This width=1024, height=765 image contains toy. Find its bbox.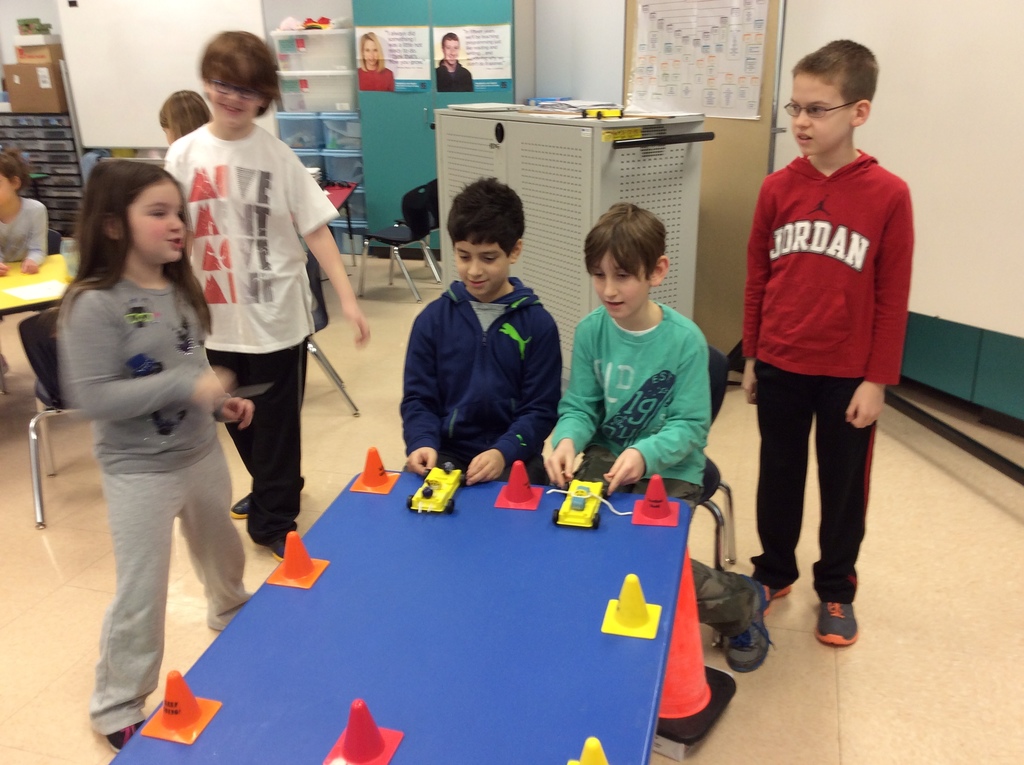
locate(566, 738, 606, 764).
